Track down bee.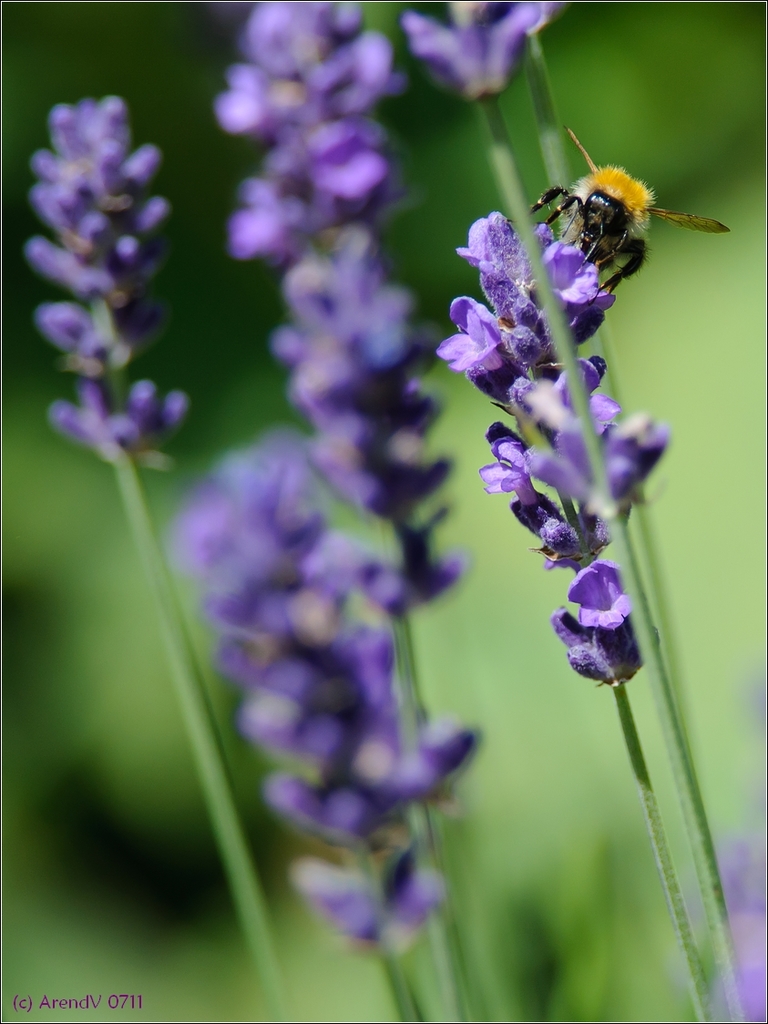
Tracked to left=526, top=131, right=733, bottom=293.
